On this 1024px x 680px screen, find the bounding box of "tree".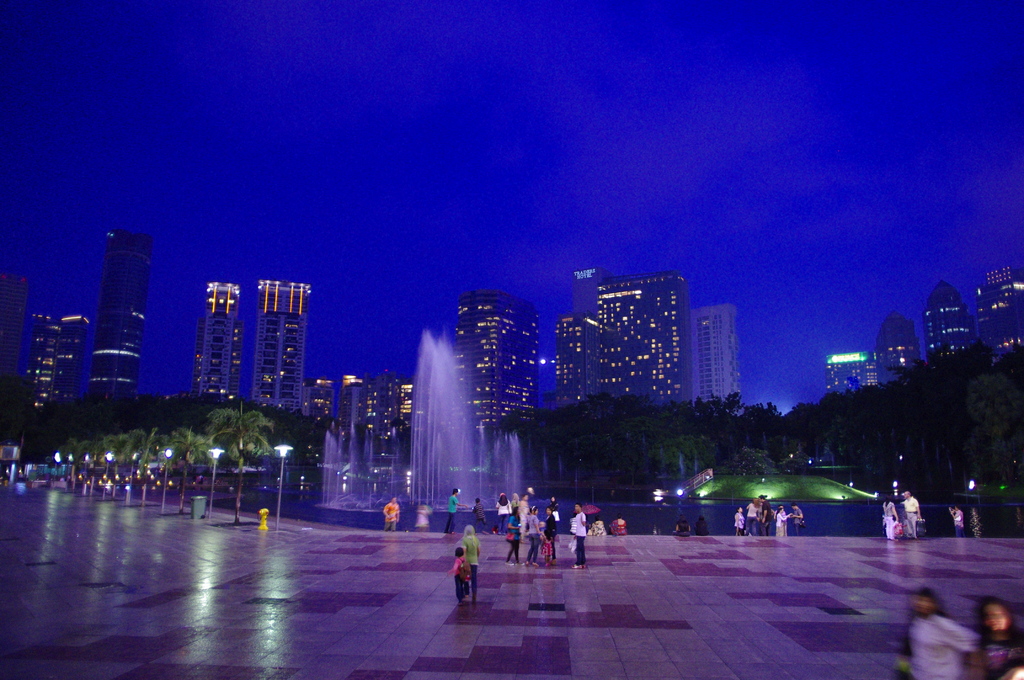
Bounding box: [x1=56, y1=439, x2=87, y2=487].
